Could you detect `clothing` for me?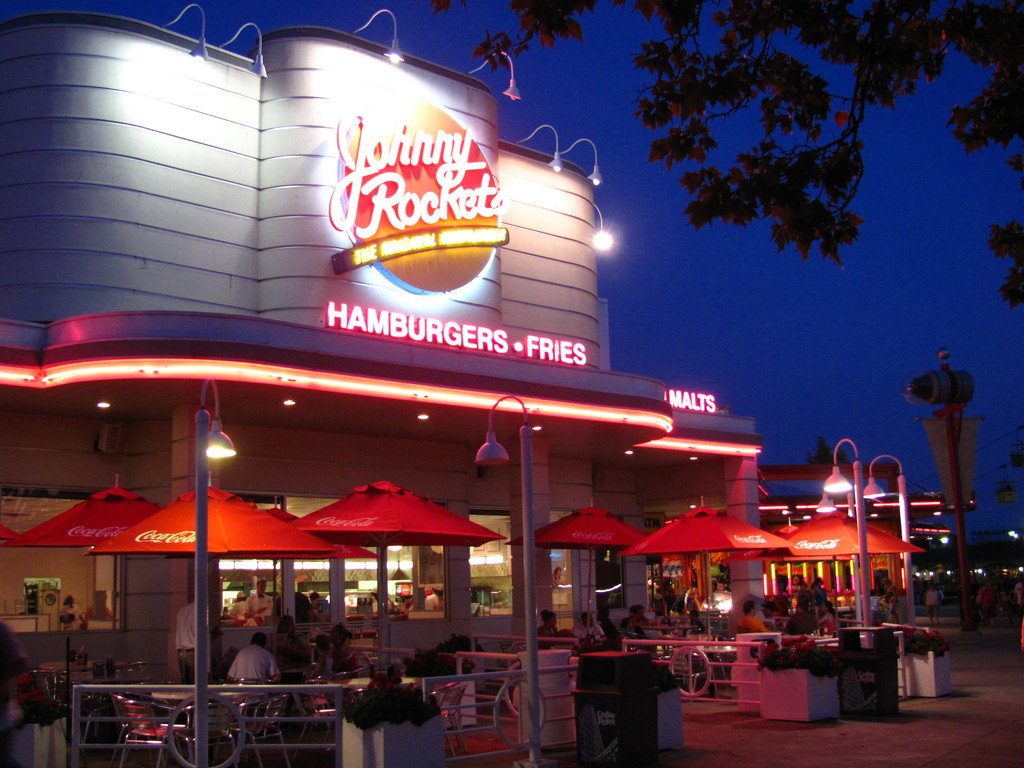
Detection result: <bbox>245, 593, 276, 627</bbox>.
